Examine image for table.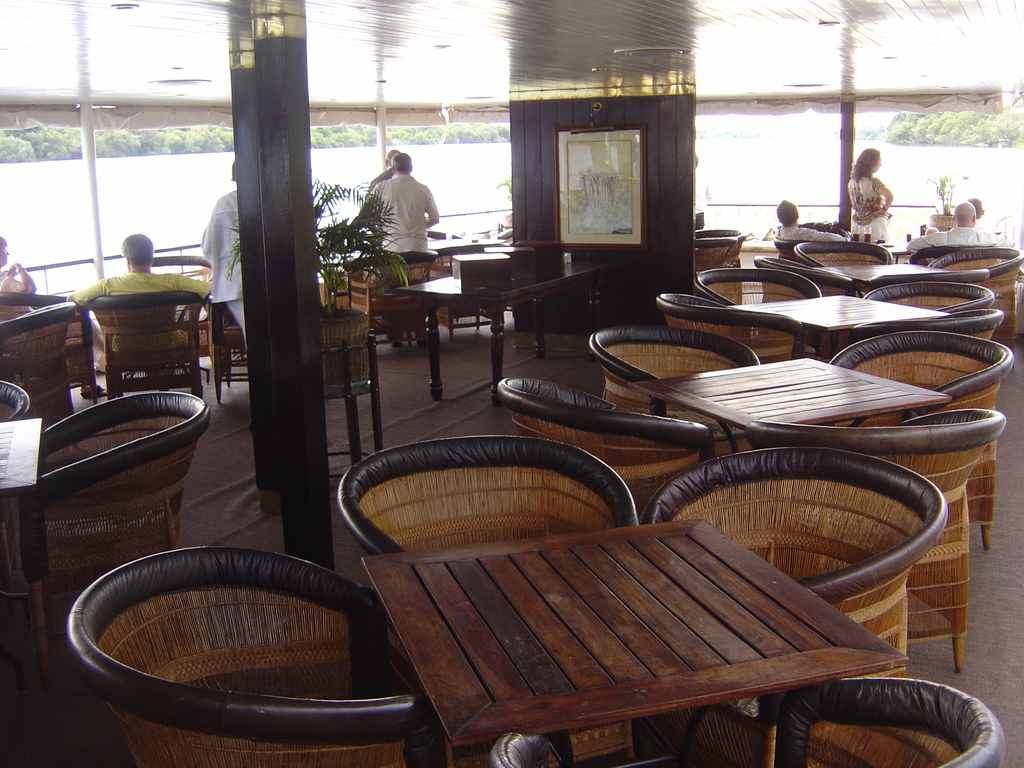
Examination result: 812 266 948 282.
